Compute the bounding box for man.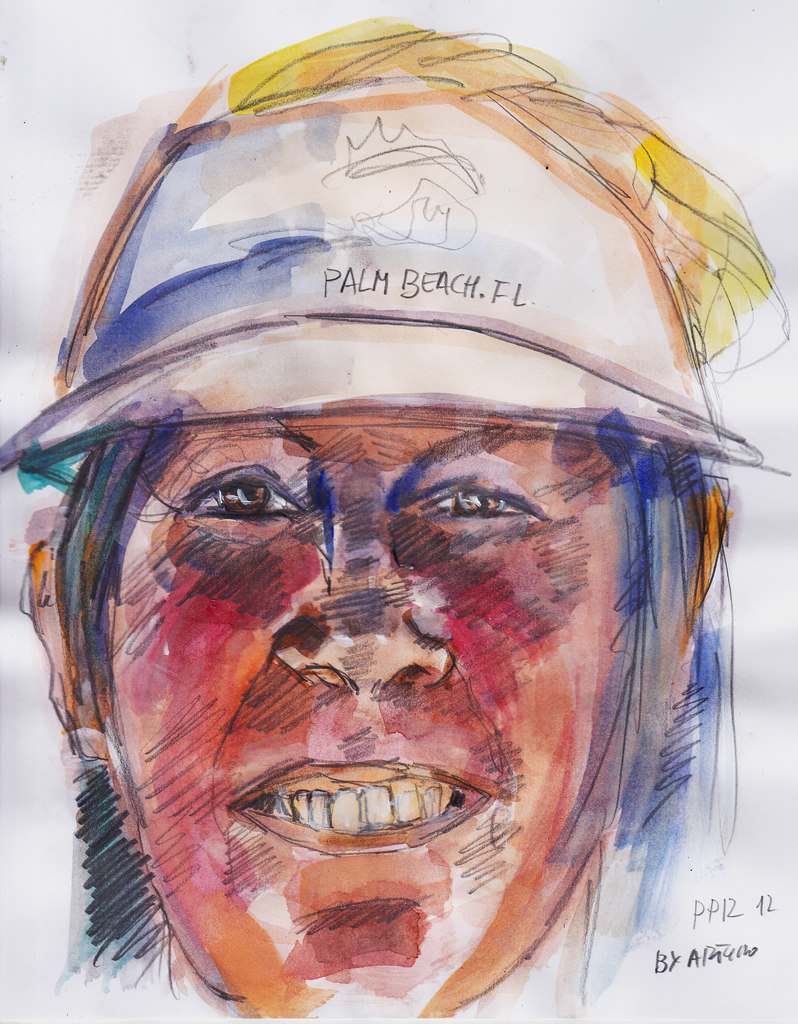
(x1=0, y1=10, x2=797, y2=1023).
